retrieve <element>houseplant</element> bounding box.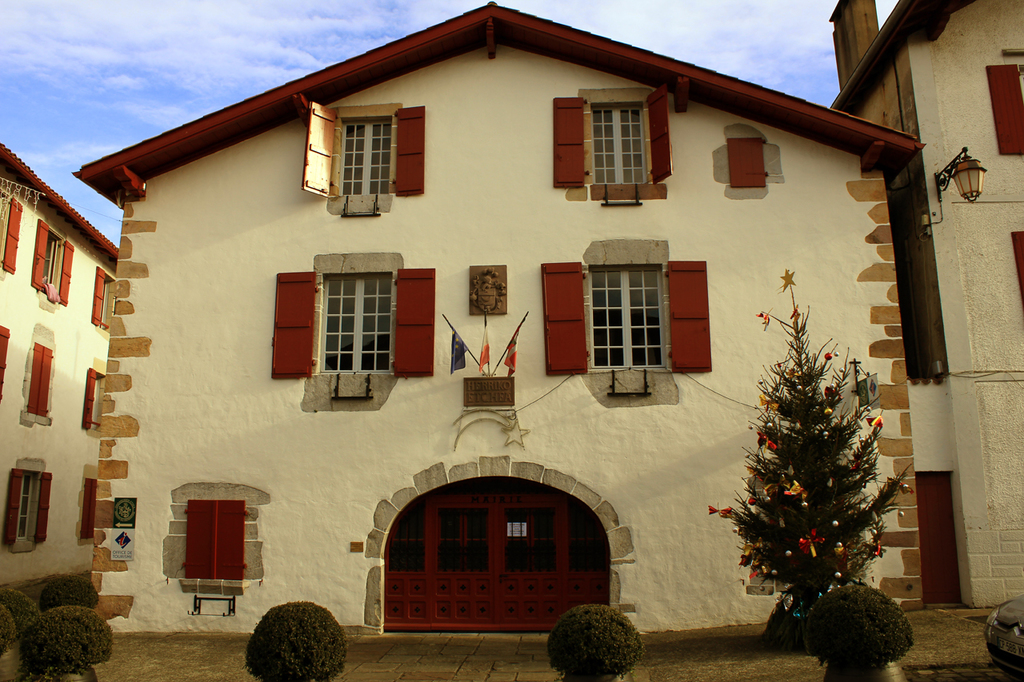
Bounding box: (left=12, top=608, right=122, bottom=681).
